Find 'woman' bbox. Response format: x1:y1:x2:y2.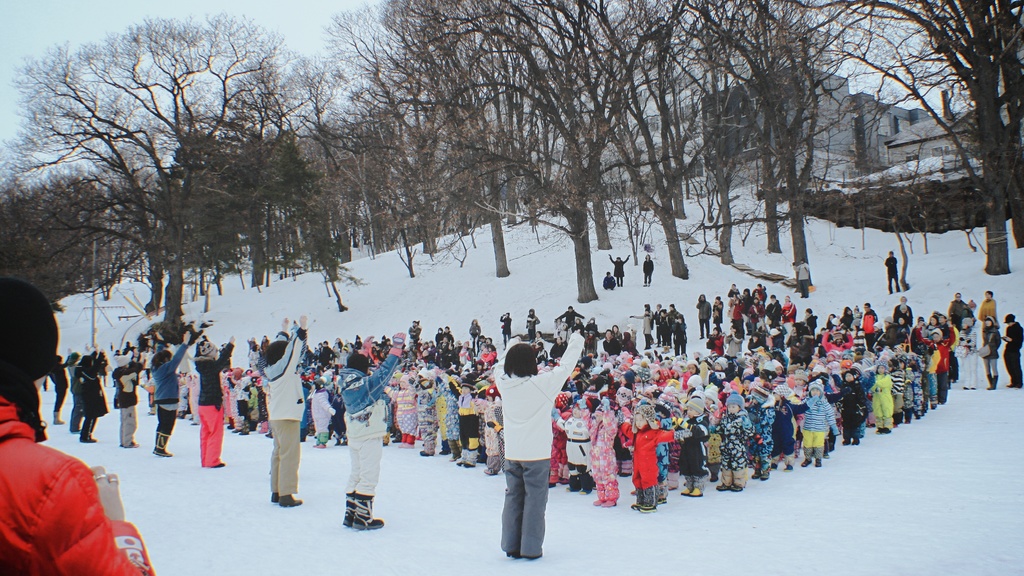
147:330:193:456.
